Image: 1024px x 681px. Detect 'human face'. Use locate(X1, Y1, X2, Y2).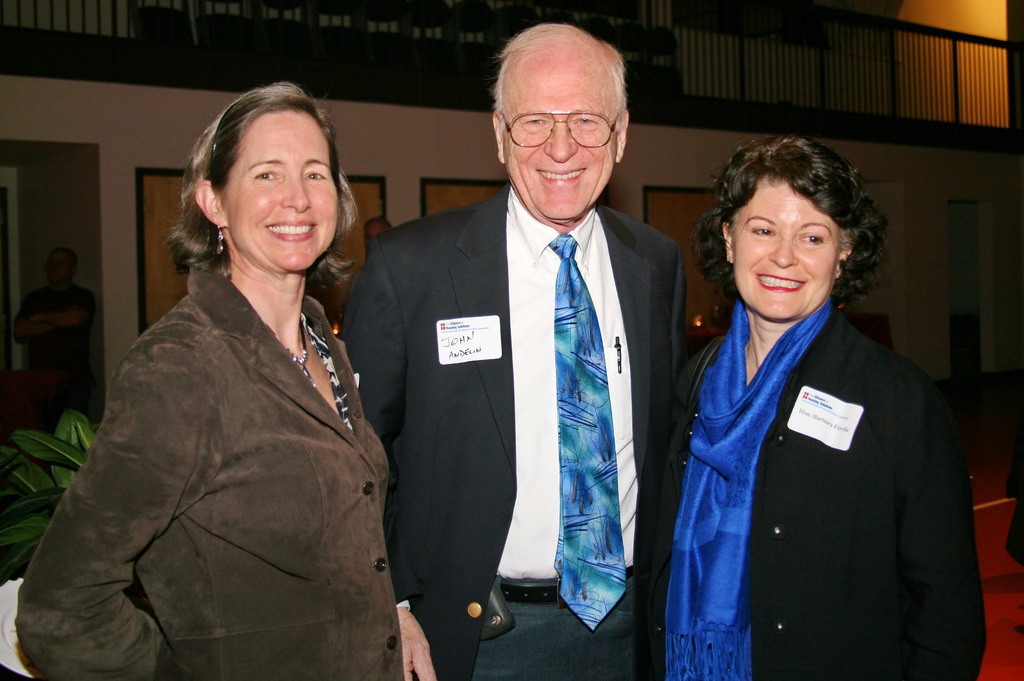
locate(370, 226, 387, 250).
